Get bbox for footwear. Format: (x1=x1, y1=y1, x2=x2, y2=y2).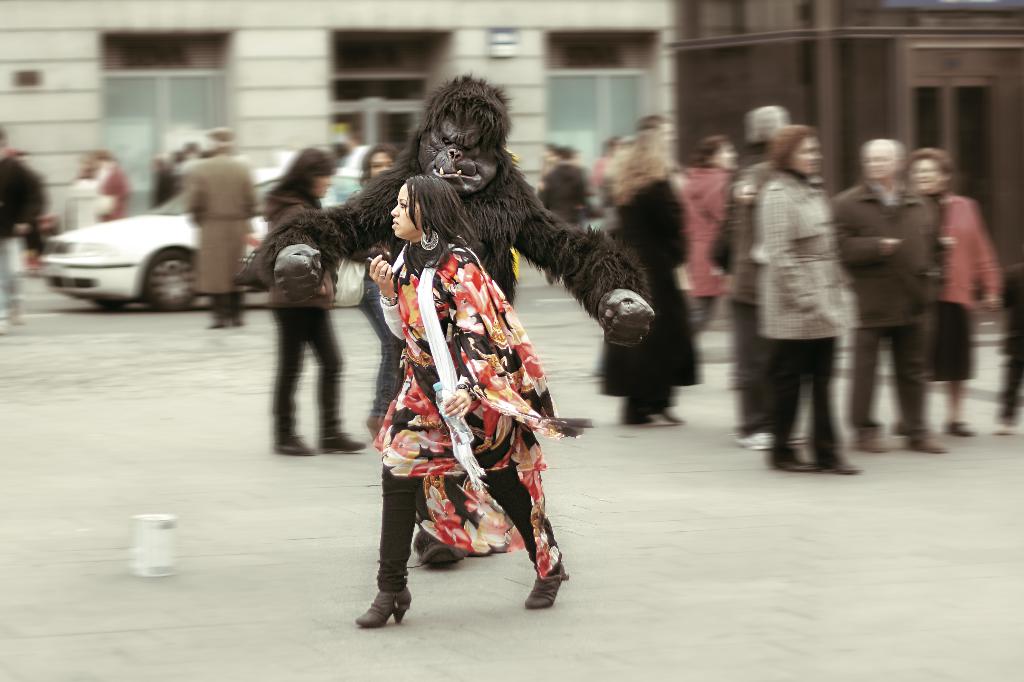
(x1=946, y1=420, x2=977, y2=436).
